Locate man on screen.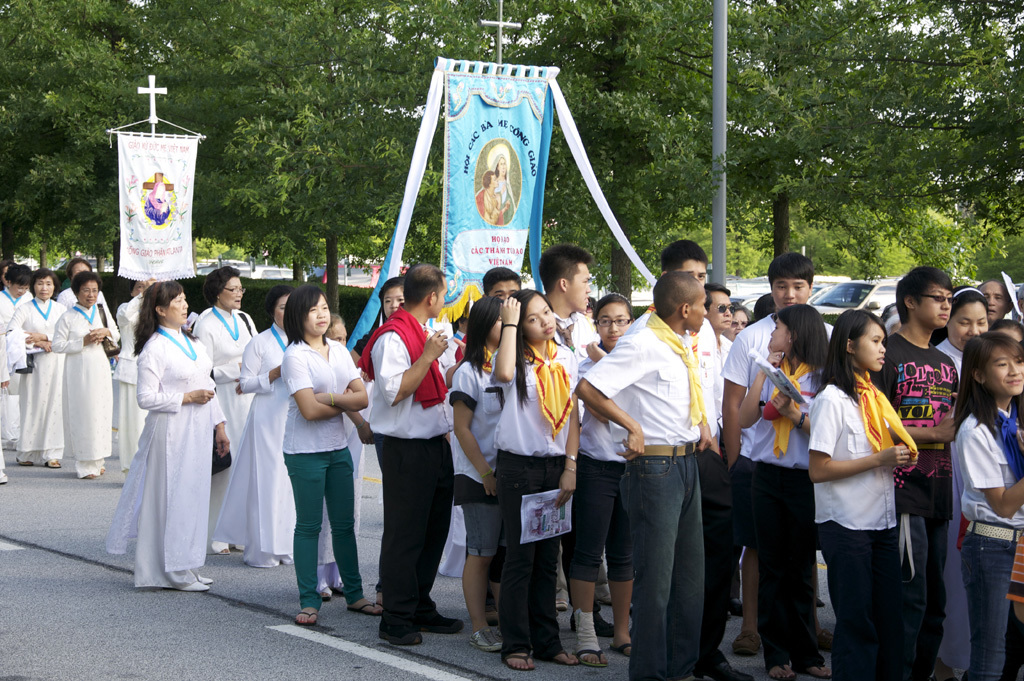
On screen at (left=726, top=247, right=843, bottom=463).
